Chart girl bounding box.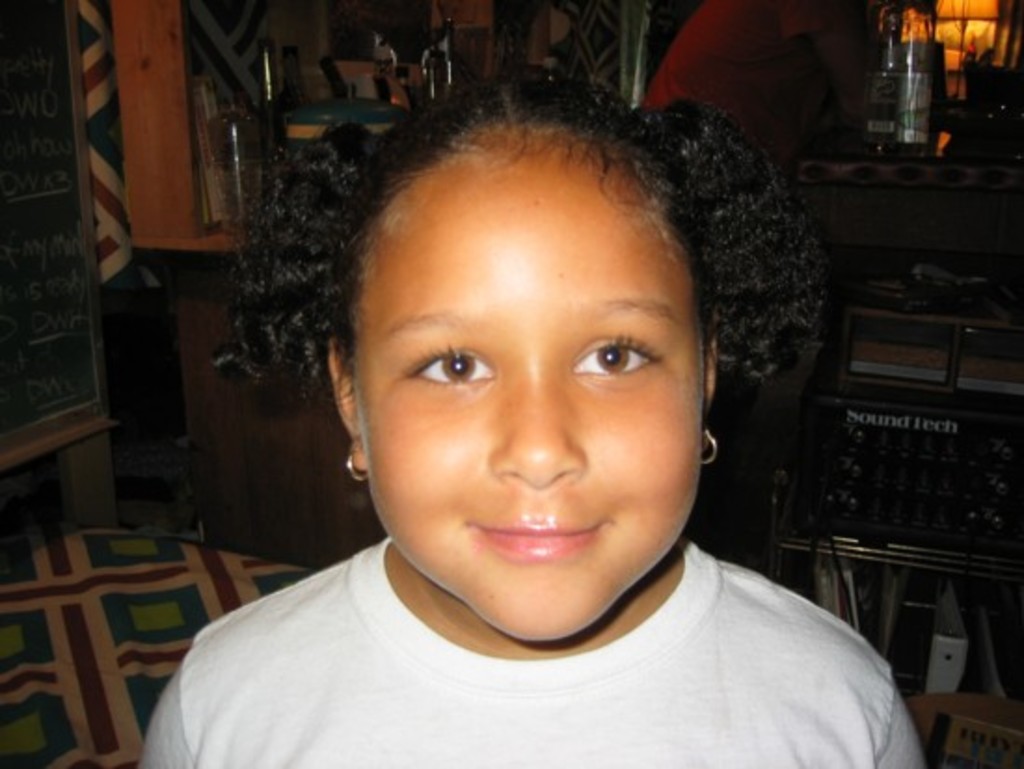
Charted: pyautogui.locateOnScreen(140, 69, 923, 767).
